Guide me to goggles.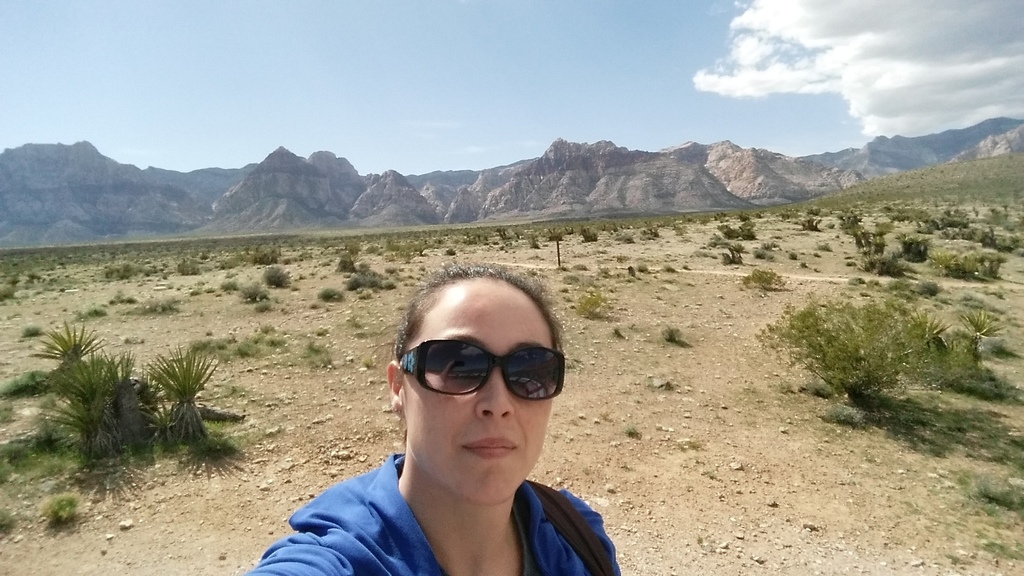
Guidance: [x1=403, y1=340, x2=572, y2=407].
